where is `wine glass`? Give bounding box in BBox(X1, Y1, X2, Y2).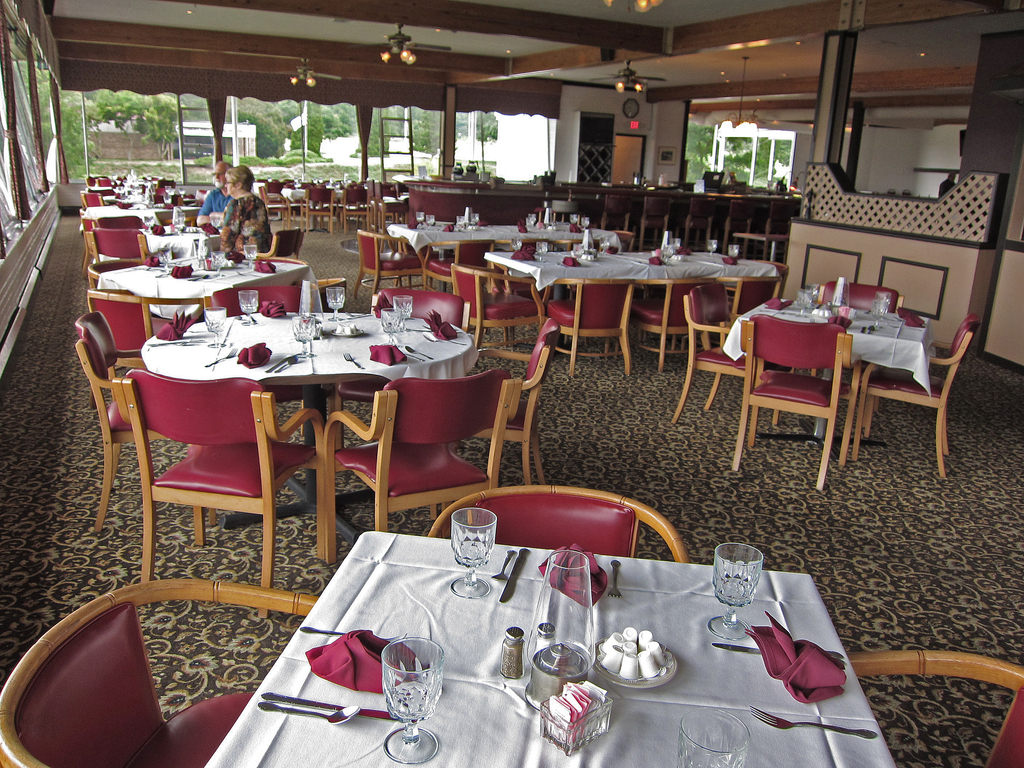
BBox(381, 309, 402, 346).
